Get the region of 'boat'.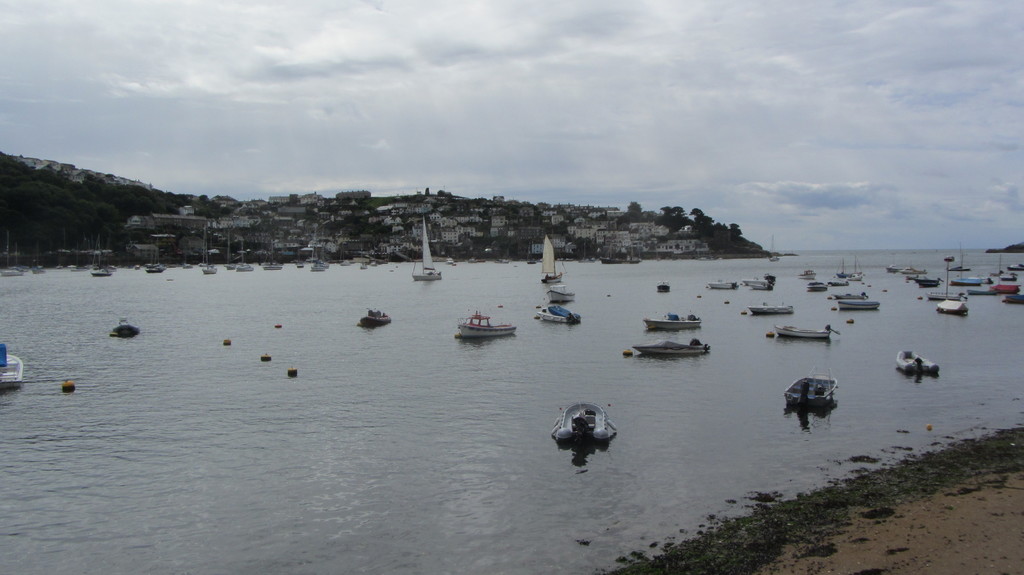
537:238:567:285.
